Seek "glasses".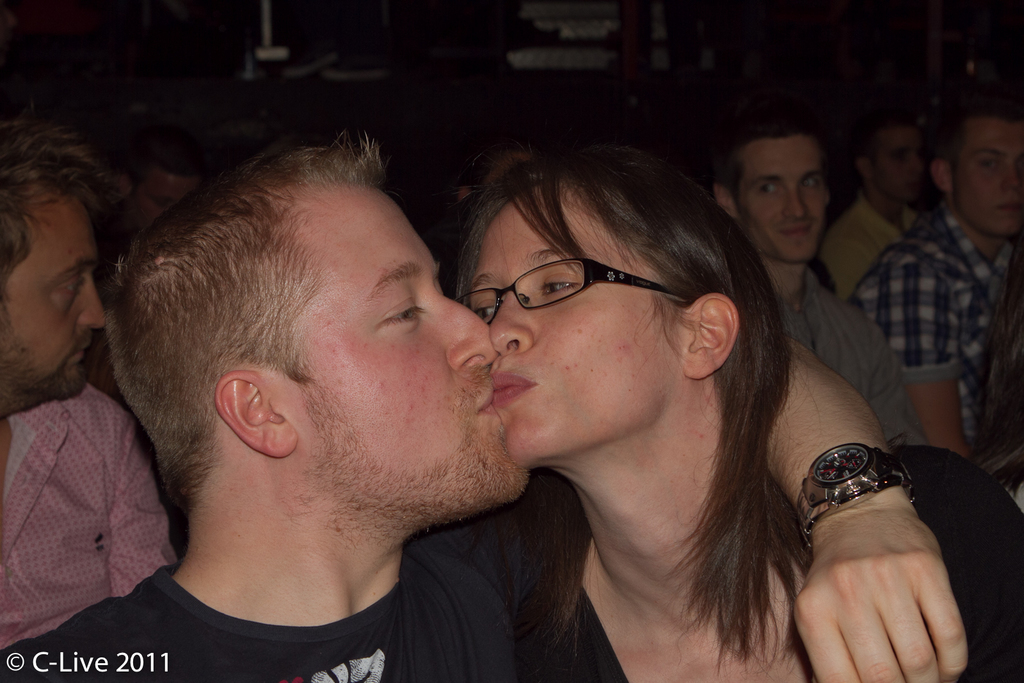
rect(454, 255, 709, 323).
